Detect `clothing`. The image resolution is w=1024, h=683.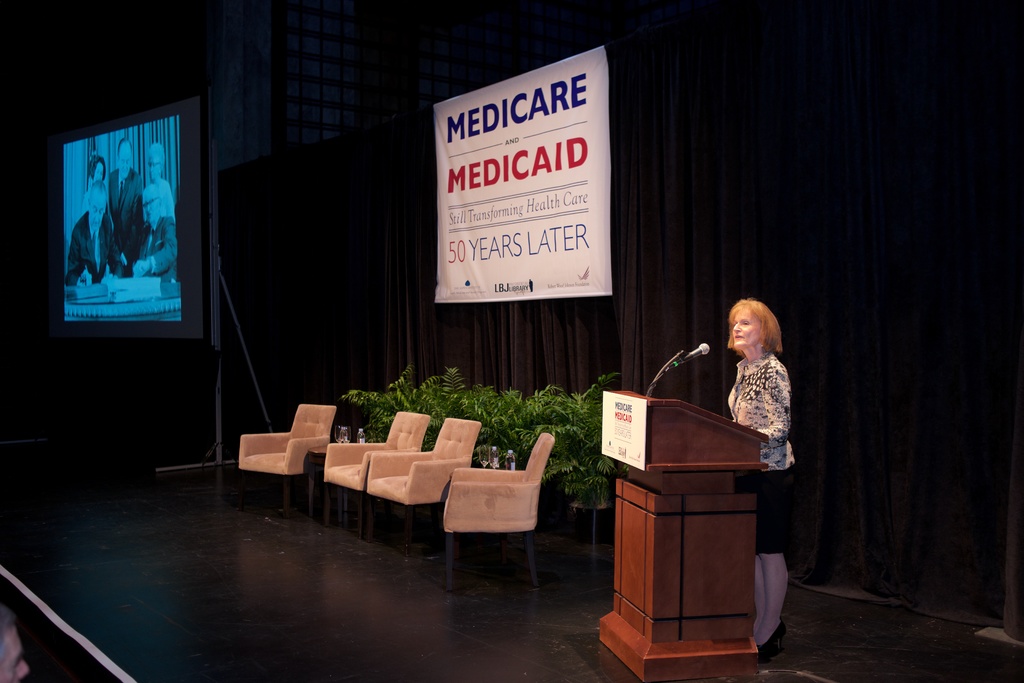
left=141, top=221, right=184, bottom=287.
